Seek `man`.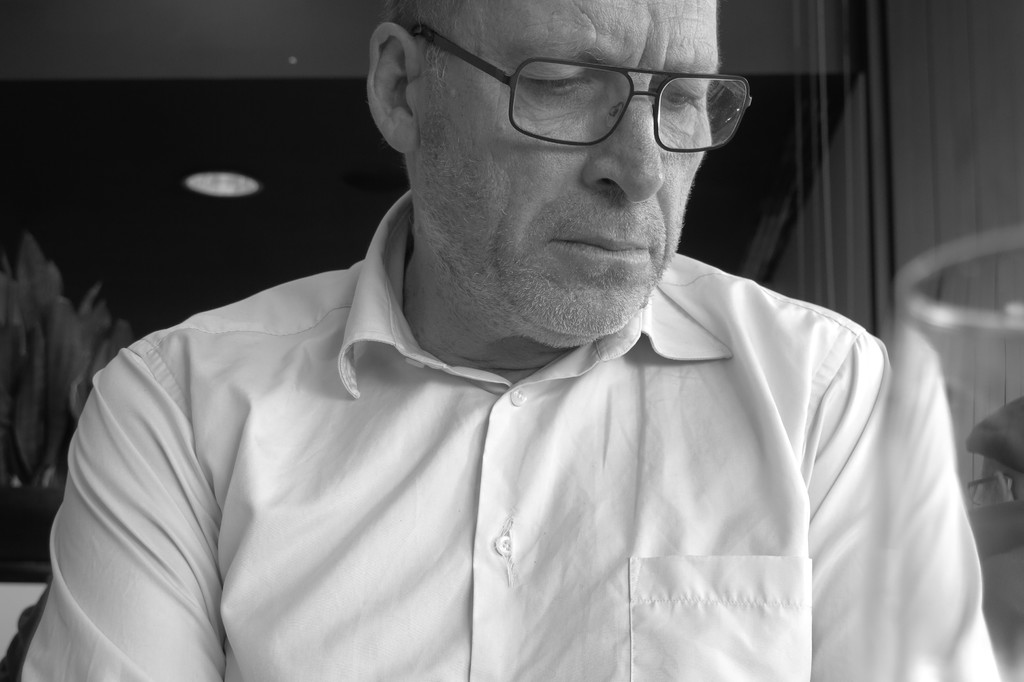
BBox(24, 0, 1017, 681).
